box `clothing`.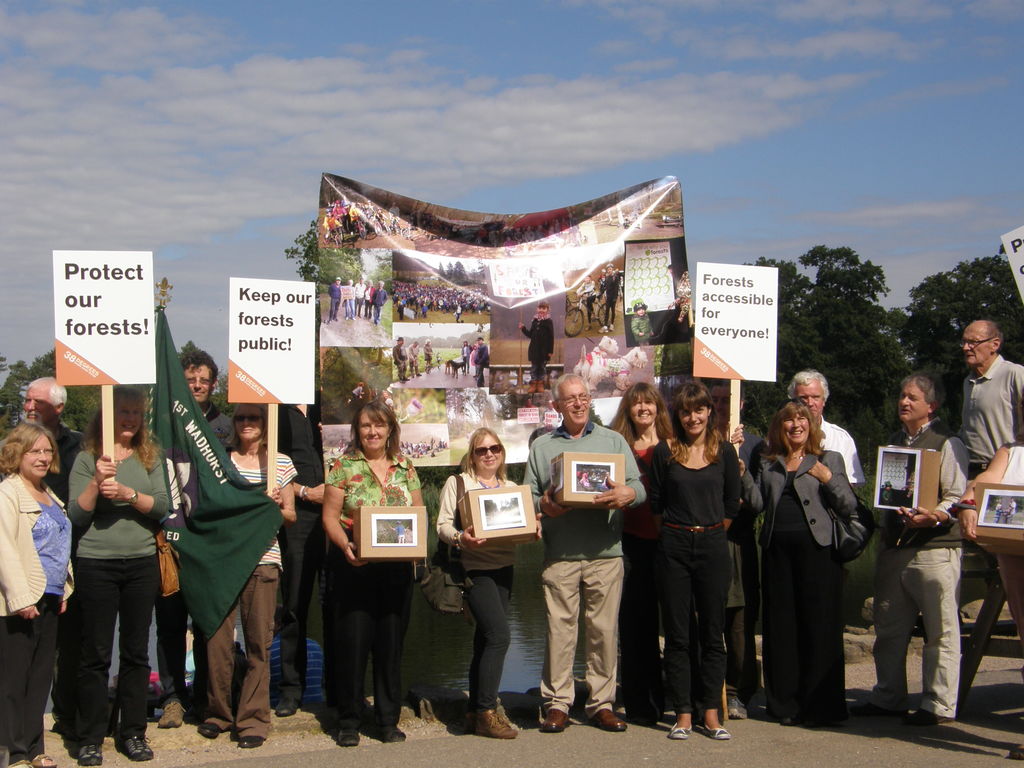
[431,463,520,708].
